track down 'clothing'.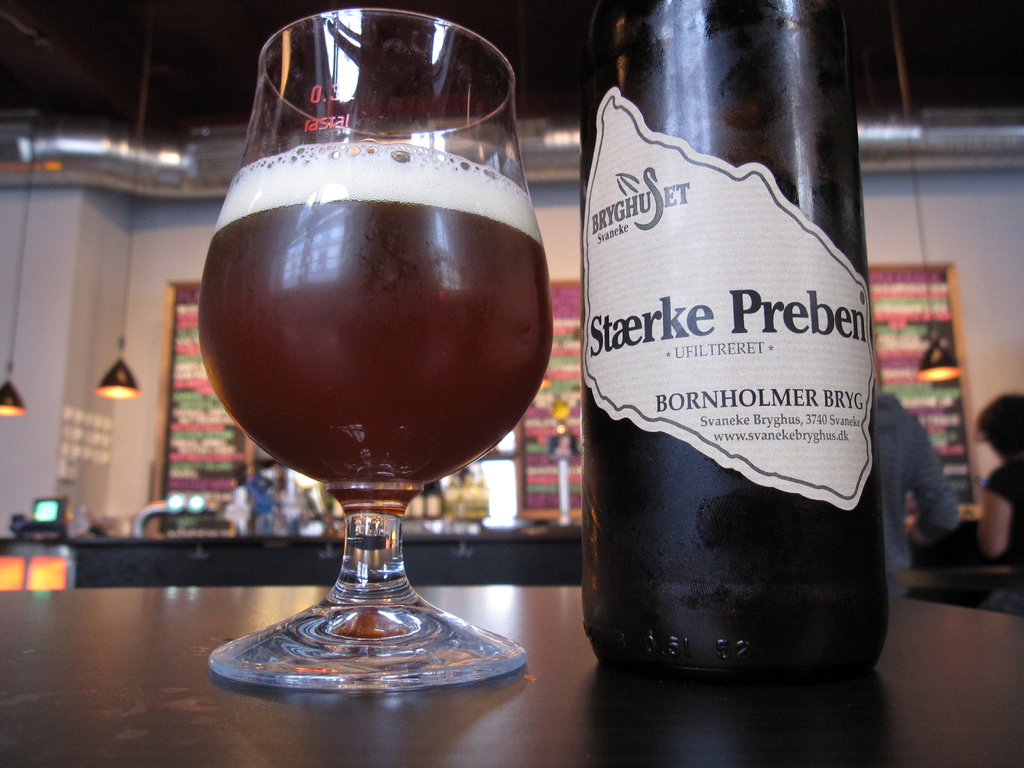
Tracked to (883,392,957,596).
